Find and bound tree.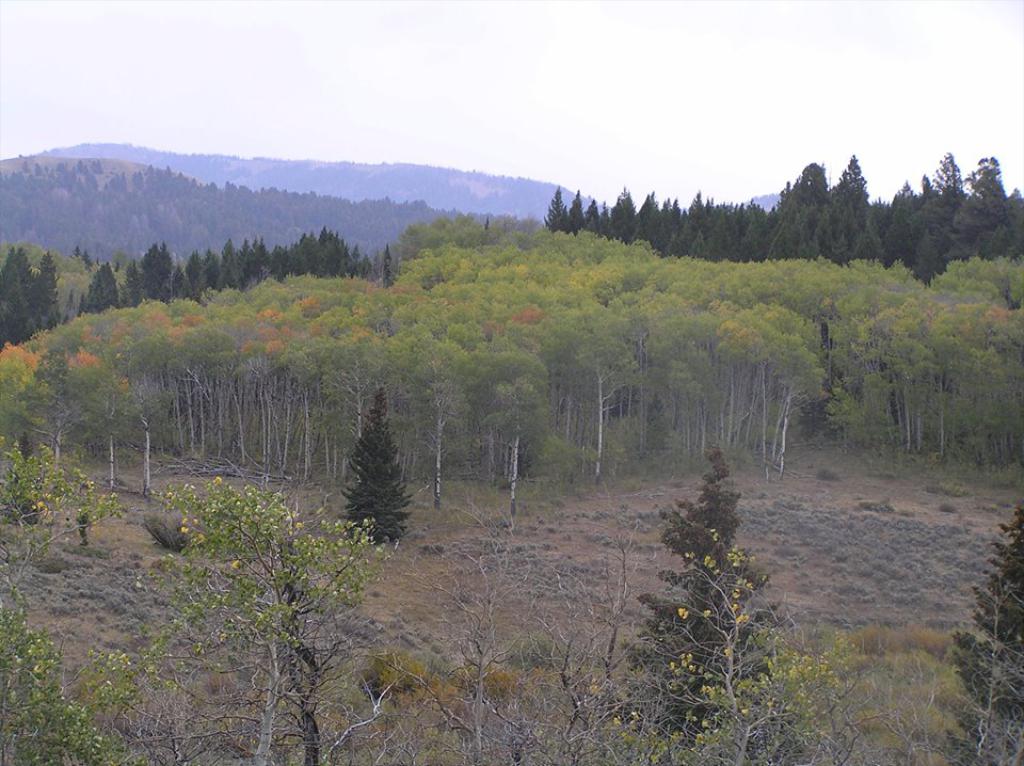
Bound: box(652, 198, 684, 239).
